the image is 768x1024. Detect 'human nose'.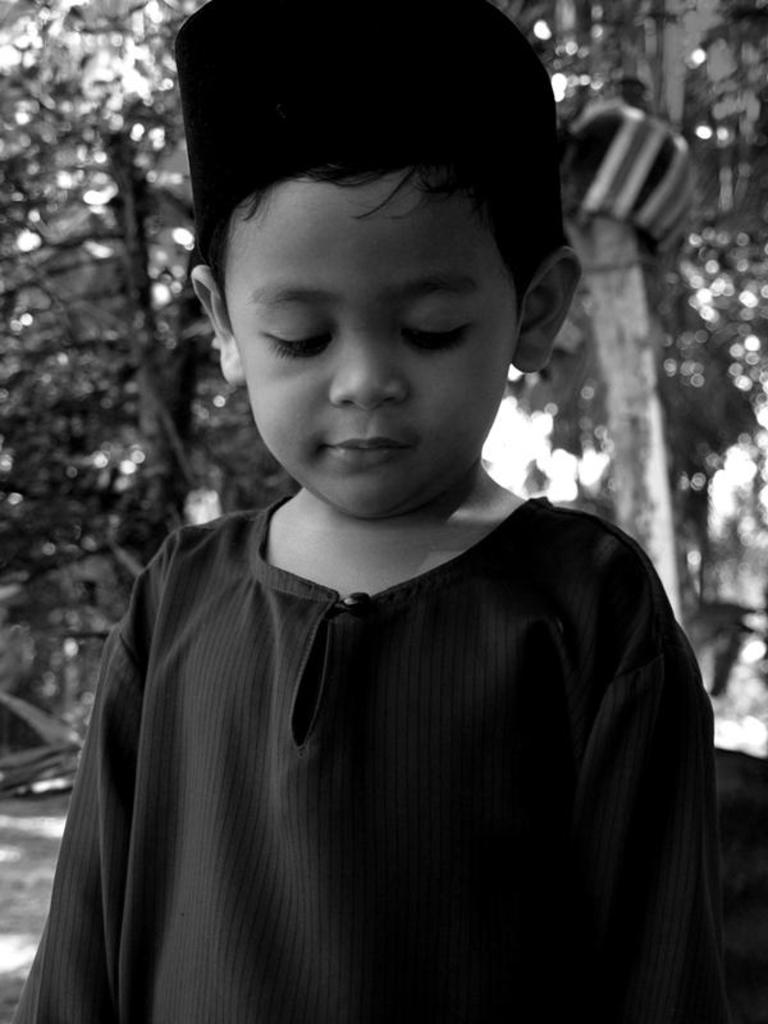
Detection: <box>324,315,416,403</box>.
